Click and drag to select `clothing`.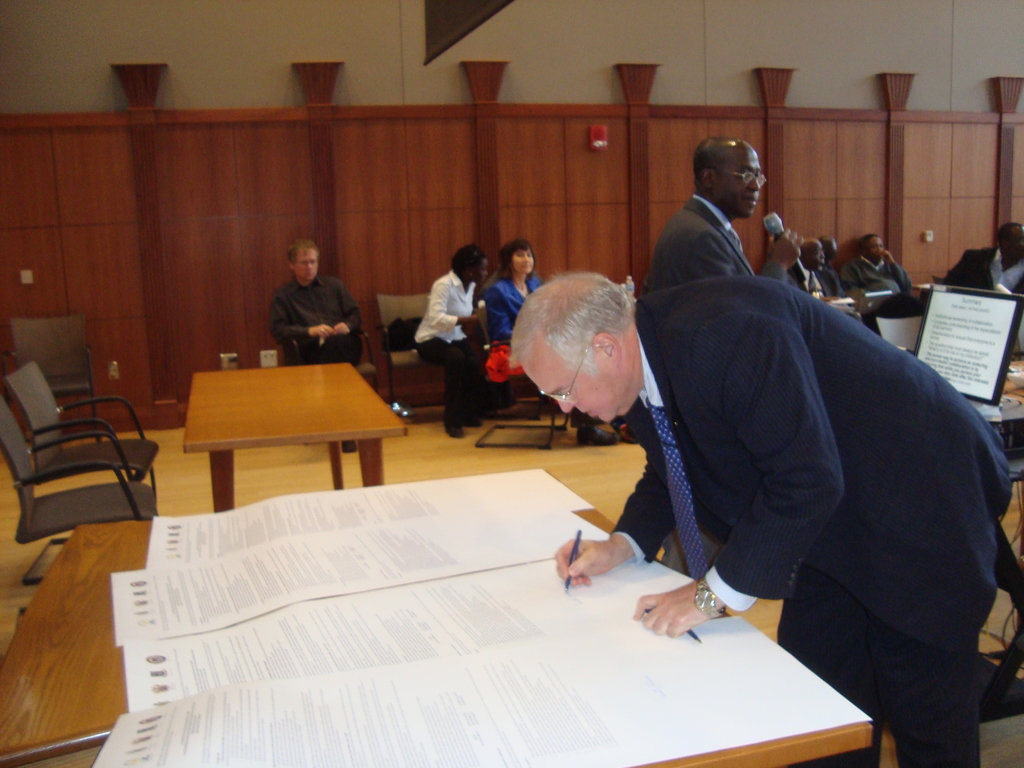
Selection: bbox(268, 273, 365, 371).
